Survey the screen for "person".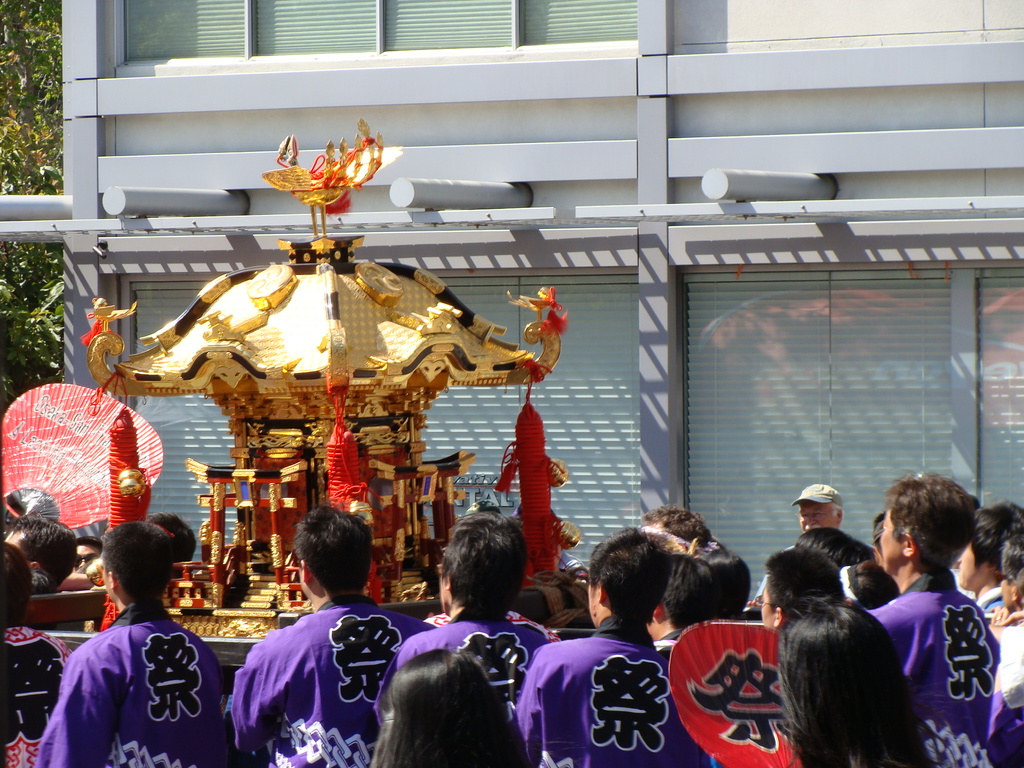
Survey found: region(206, 508, 427, 765).
